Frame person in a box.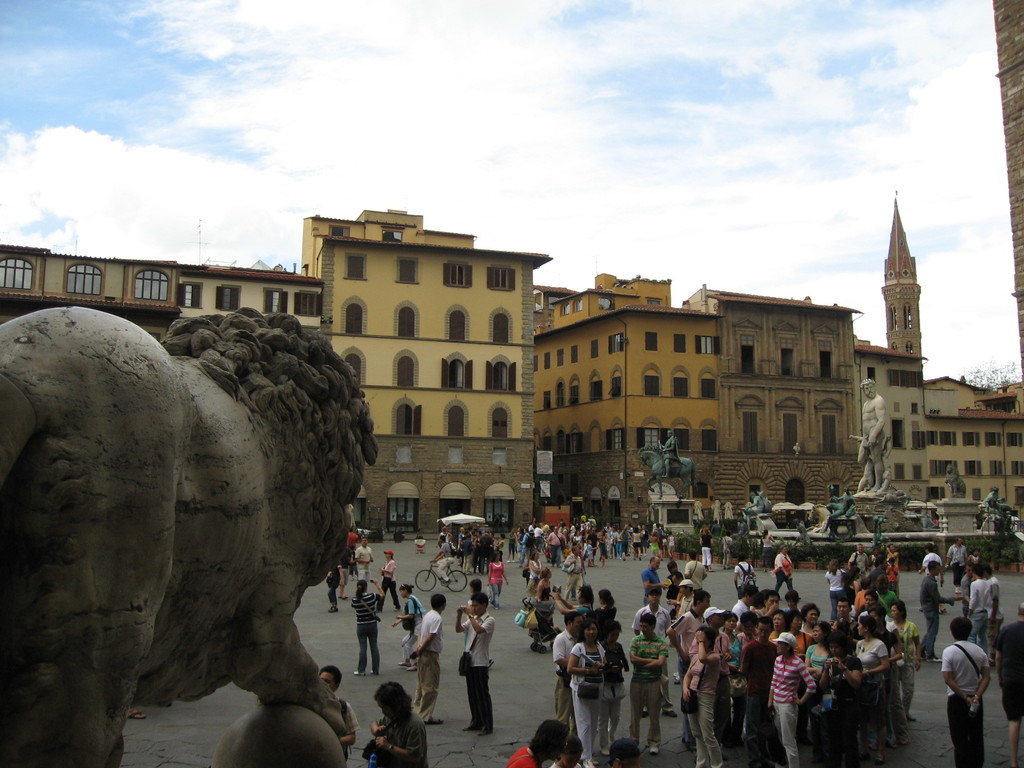
738,554,756,582.
